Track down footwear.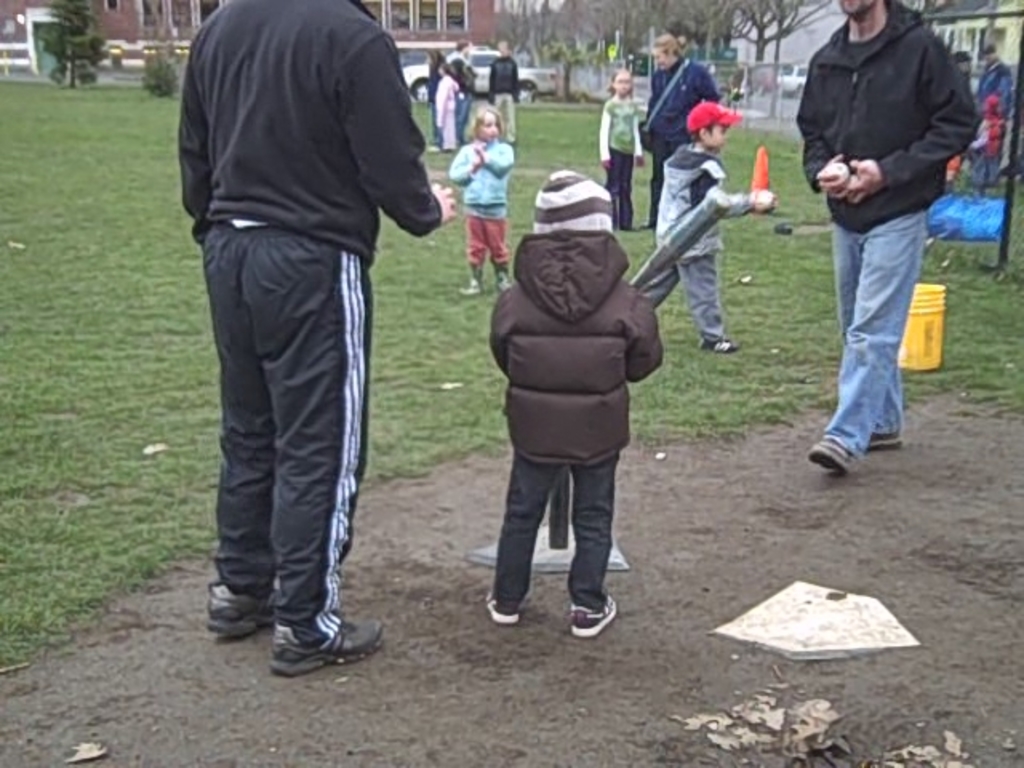
Tracked to locate(810, 442, 858, 472).
